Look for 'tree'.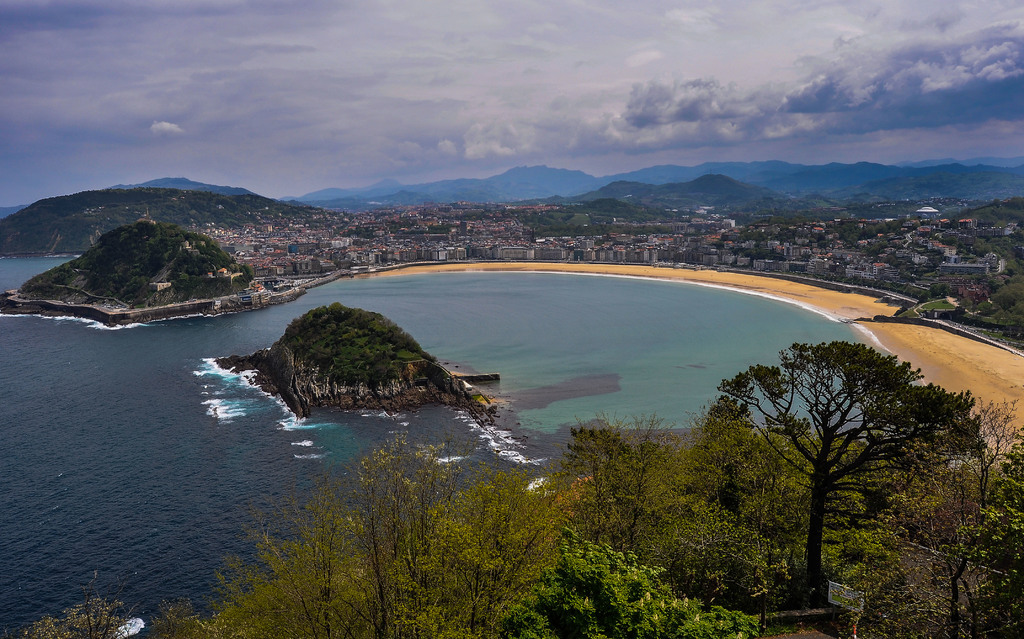
Found: x1=657 y1=398 x2=908 y2=588.
